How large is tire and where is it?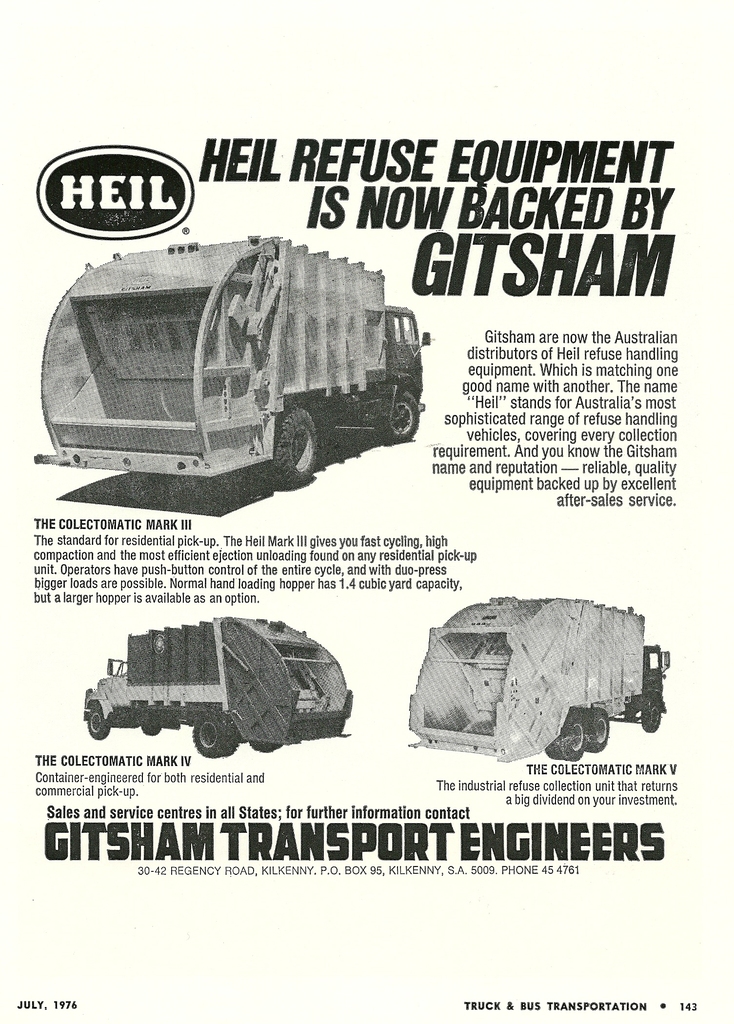
Bounding box: <region>86, 707, 111, 740</region>.
